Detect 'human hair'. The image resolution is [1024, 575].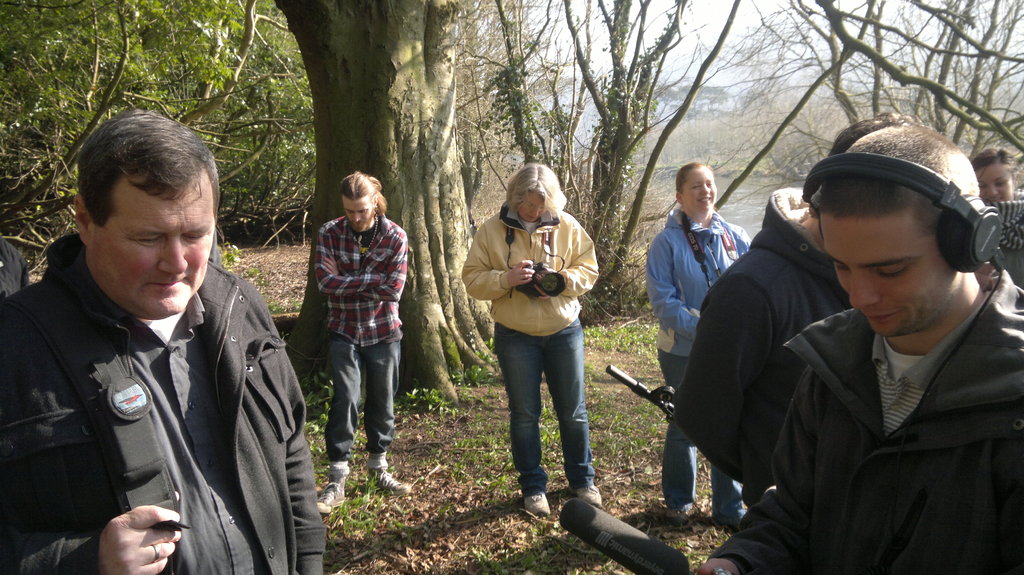
[x1=504, y1=161, x2=566, y2=219].
